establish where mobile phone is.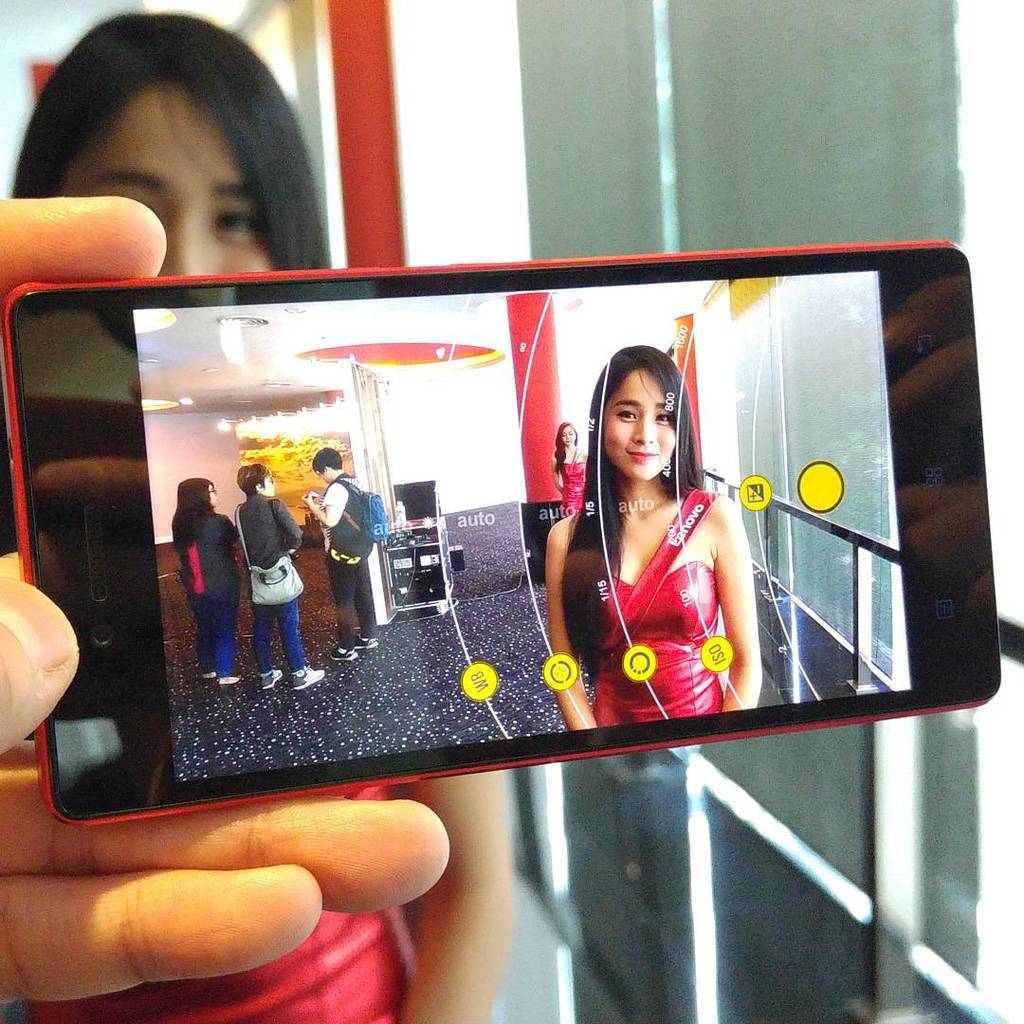
Established at select_region(0, 201, 982, 811).
